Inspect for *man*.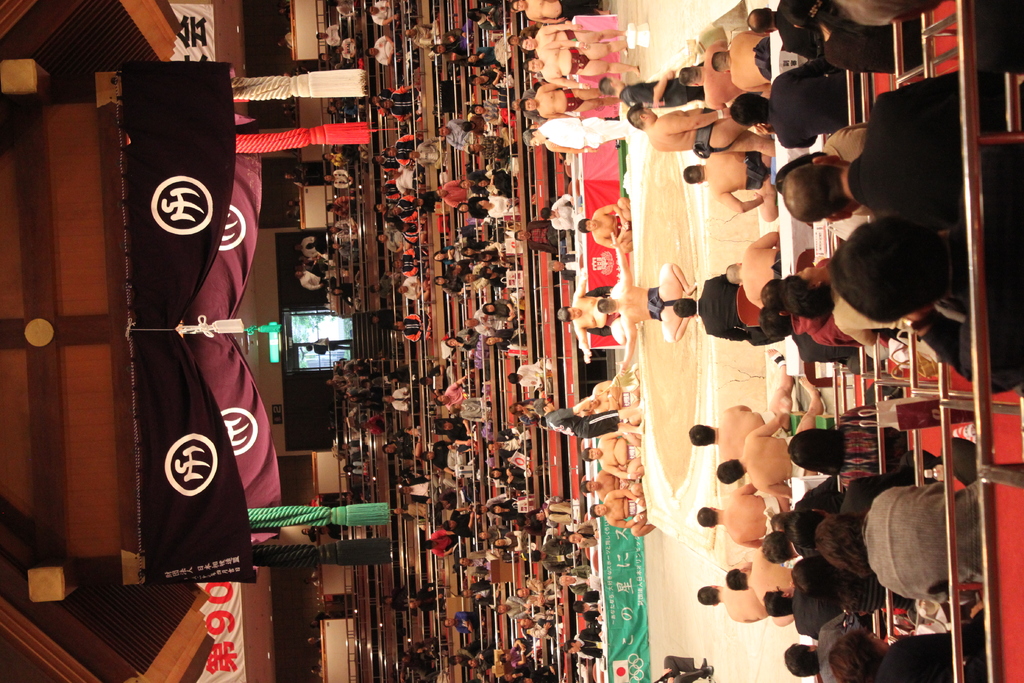
Inspection: [left=750, top=0, right=814, bottom=59].
